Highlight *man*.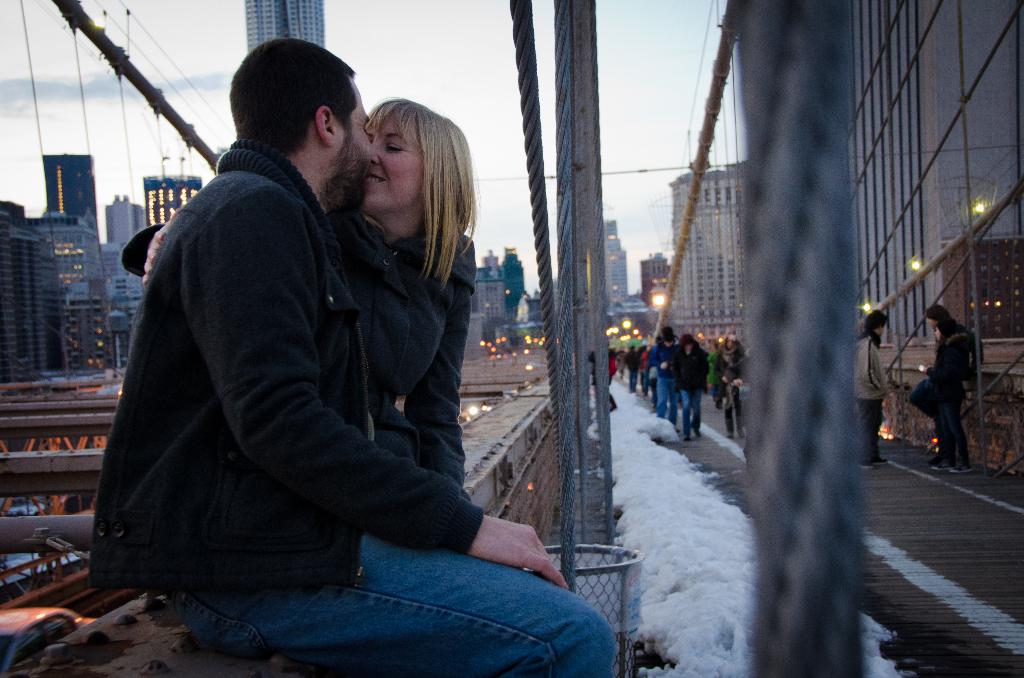
Highlighted region: (left=858, top=311, right=899, bottom=473).
